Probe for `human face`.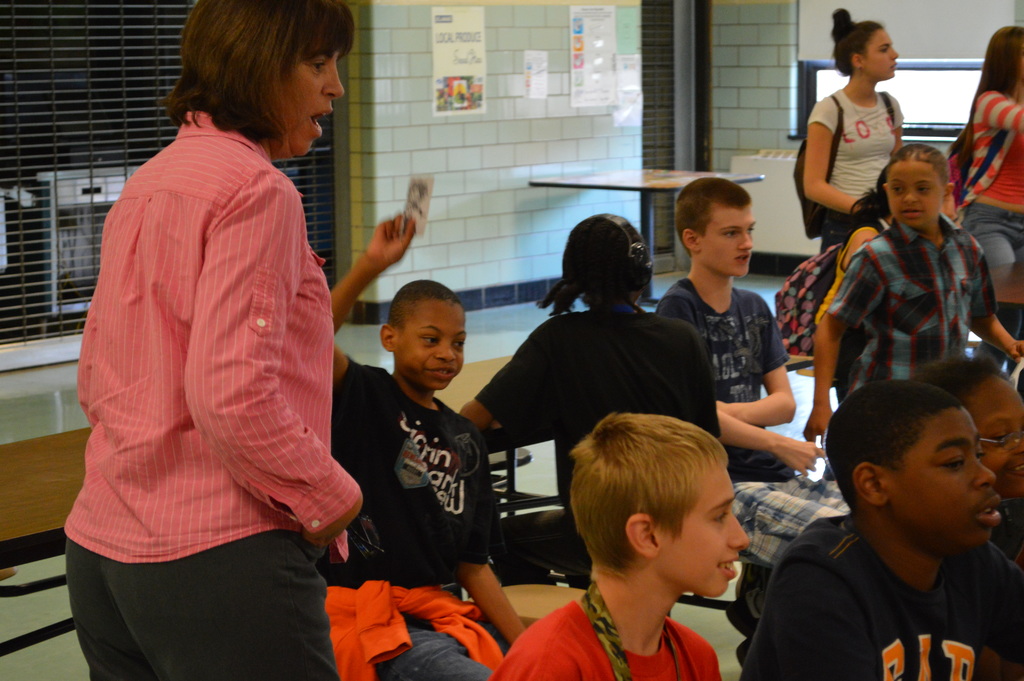
Probe result: 862 29 899 78.
